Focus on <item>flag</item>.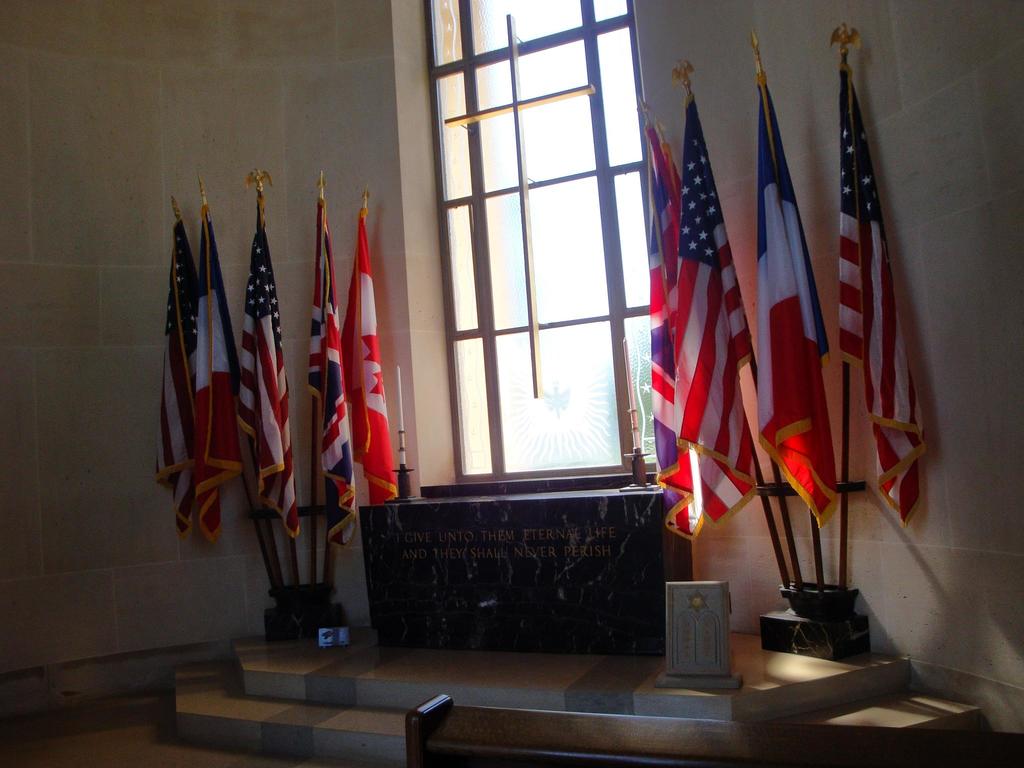
Focused at {"x1": 835, "y1": 59, "x2": 932, "y2": 538}.
